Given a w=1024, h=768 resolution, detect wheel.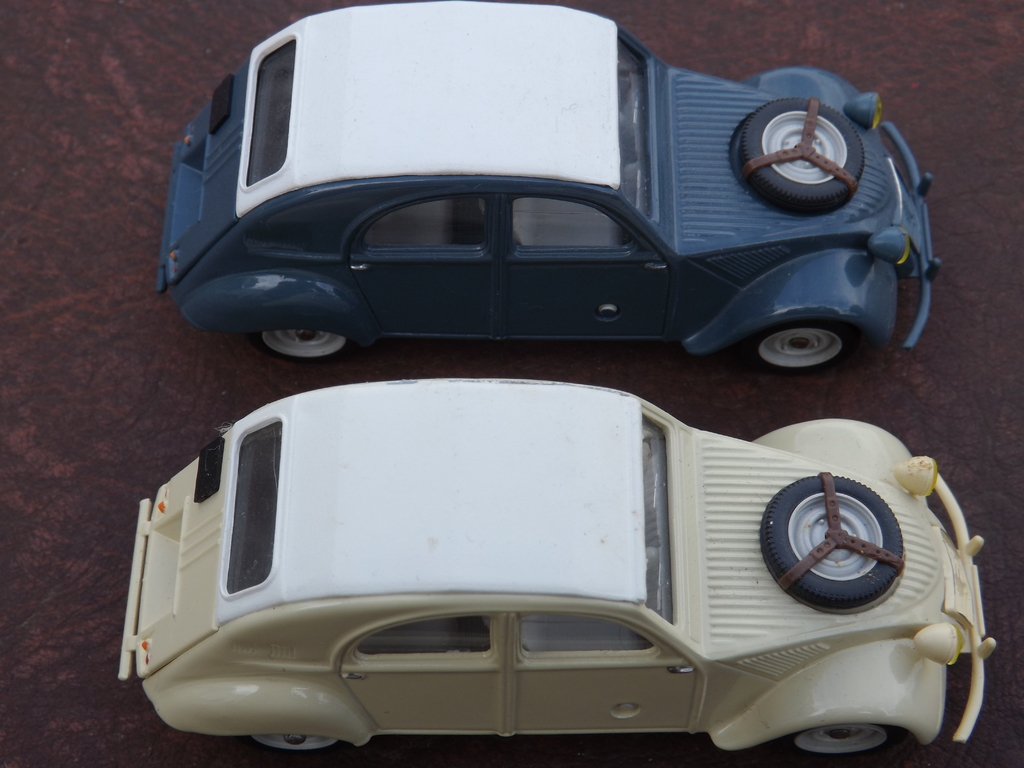
[767, 302, 867, 367].
